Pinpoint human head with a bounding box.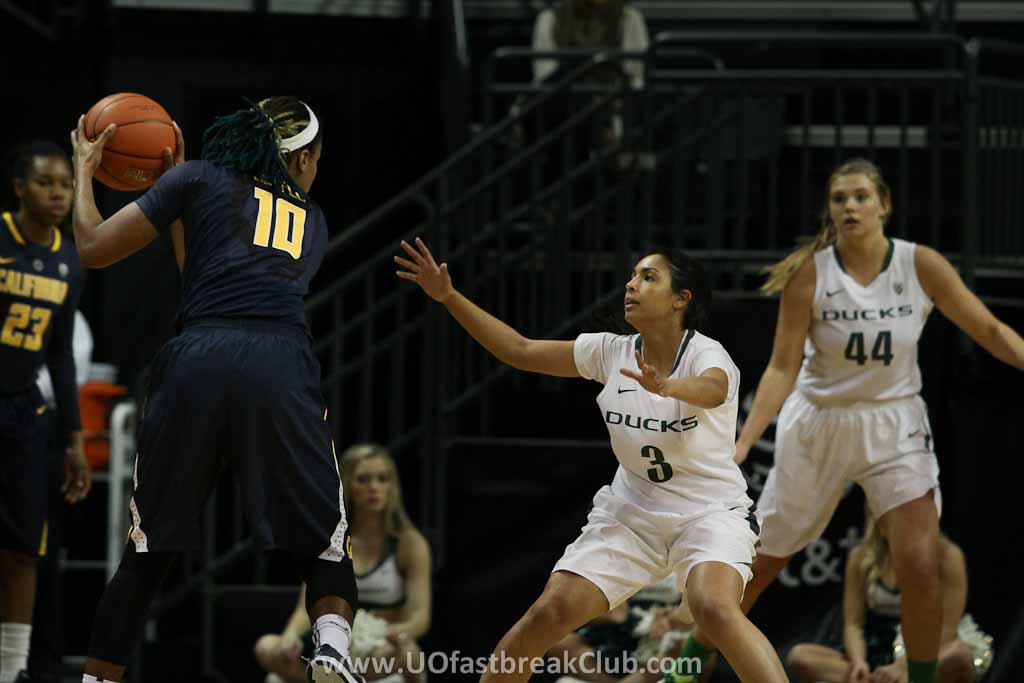
locate(626, 250, 717, 331).
